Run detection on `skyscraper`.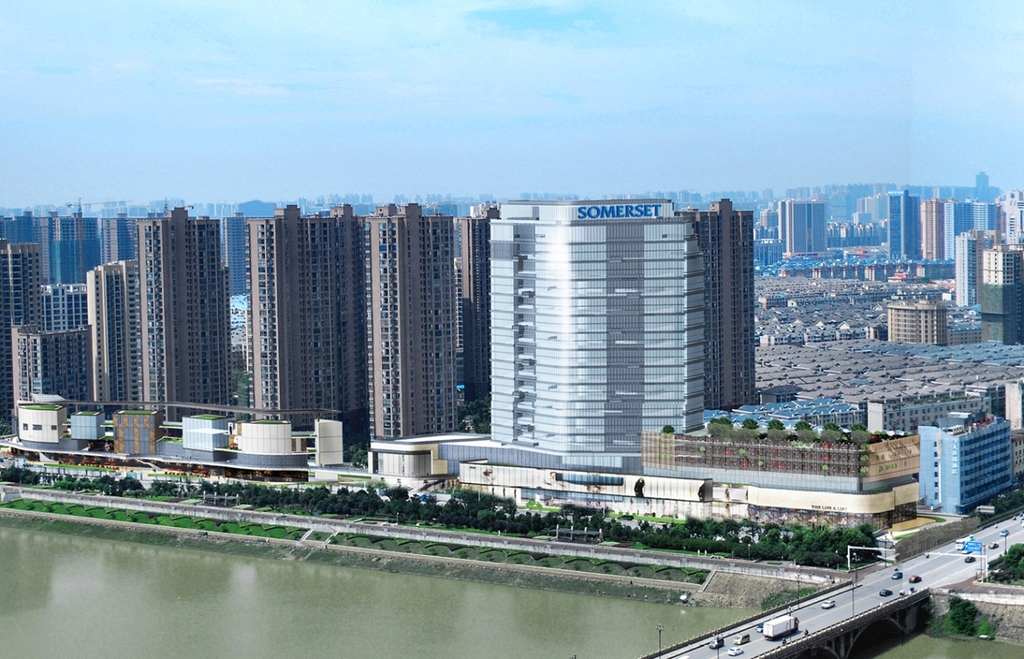
Result: 959:180:1007:228.
